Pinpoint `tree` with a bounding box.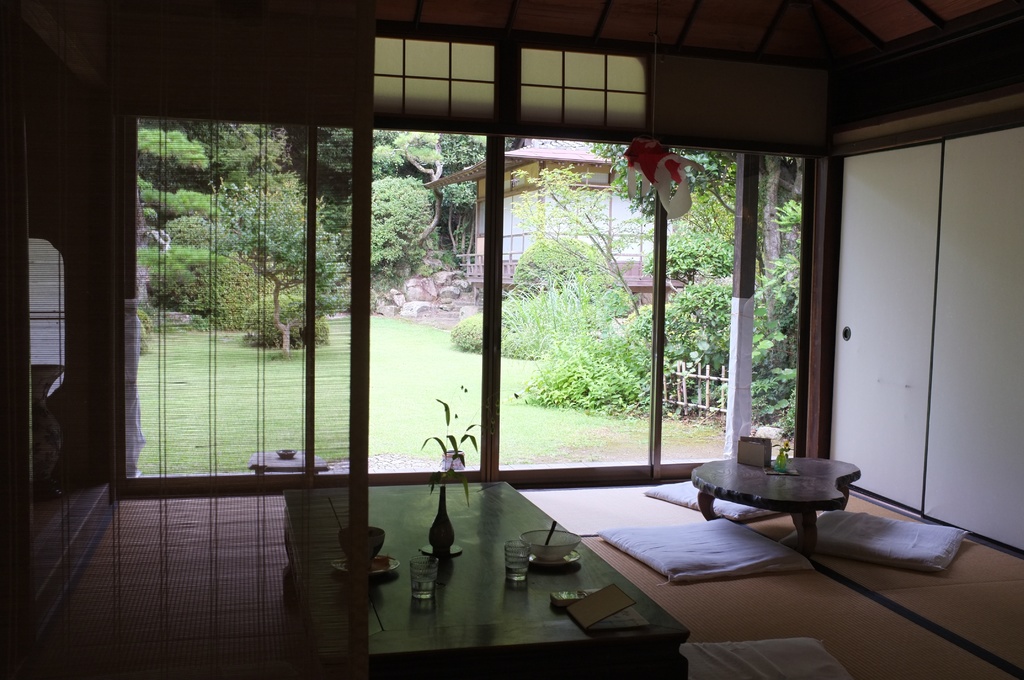
left=346, top=159, right=473, bottom=302.
